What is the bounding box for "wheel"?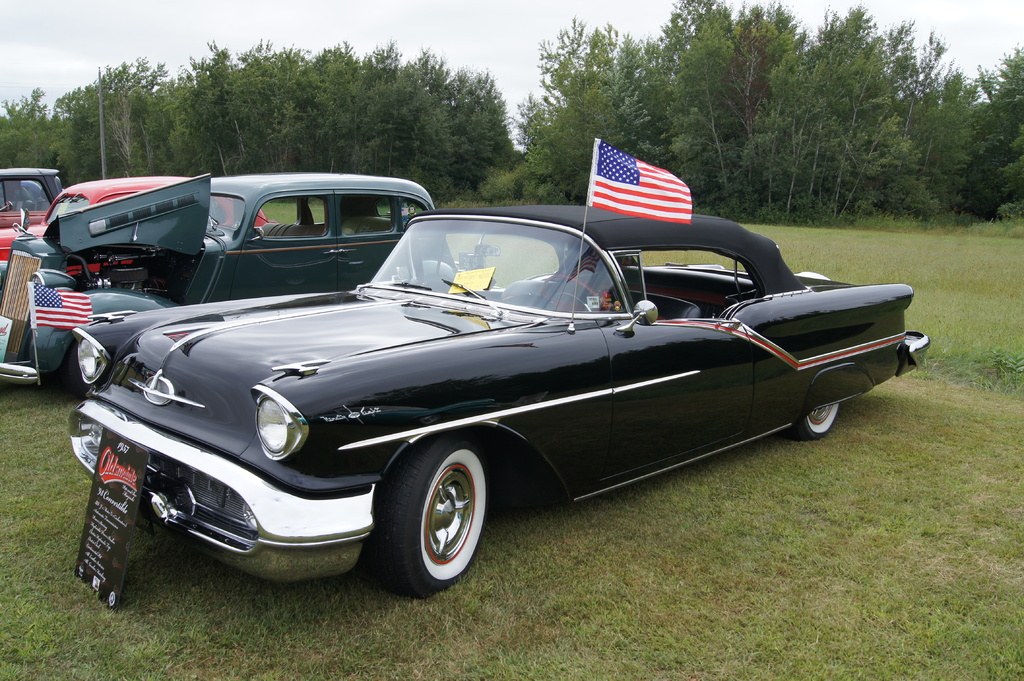
left=781, top=402, right=838, bottom=440.
